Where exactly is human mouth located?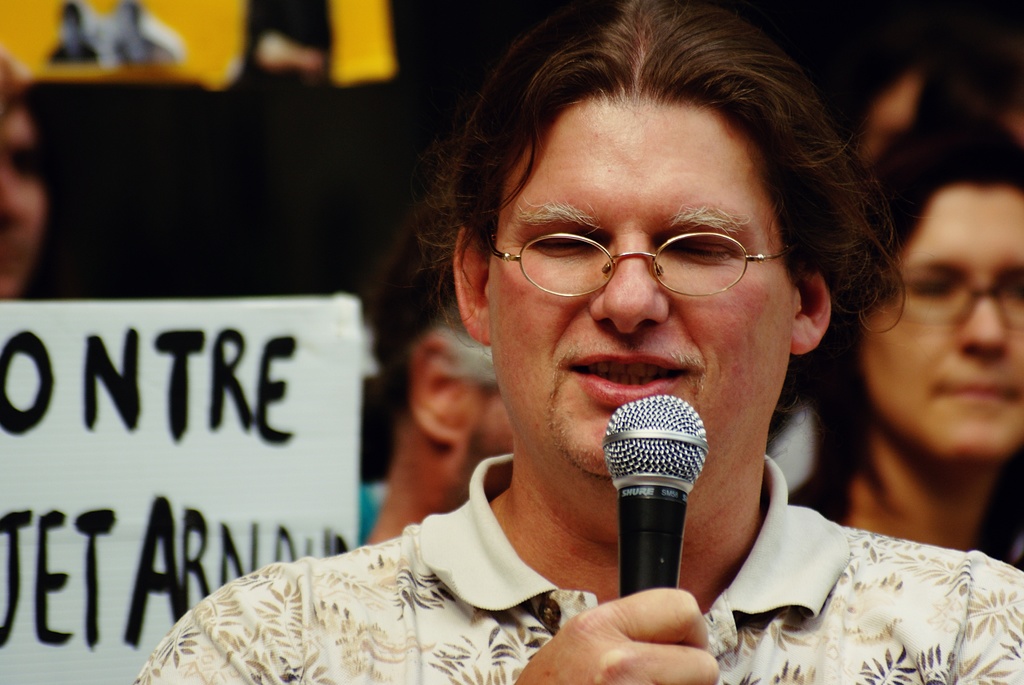
Its bounding box is locate(561, 339, 694, 409).
